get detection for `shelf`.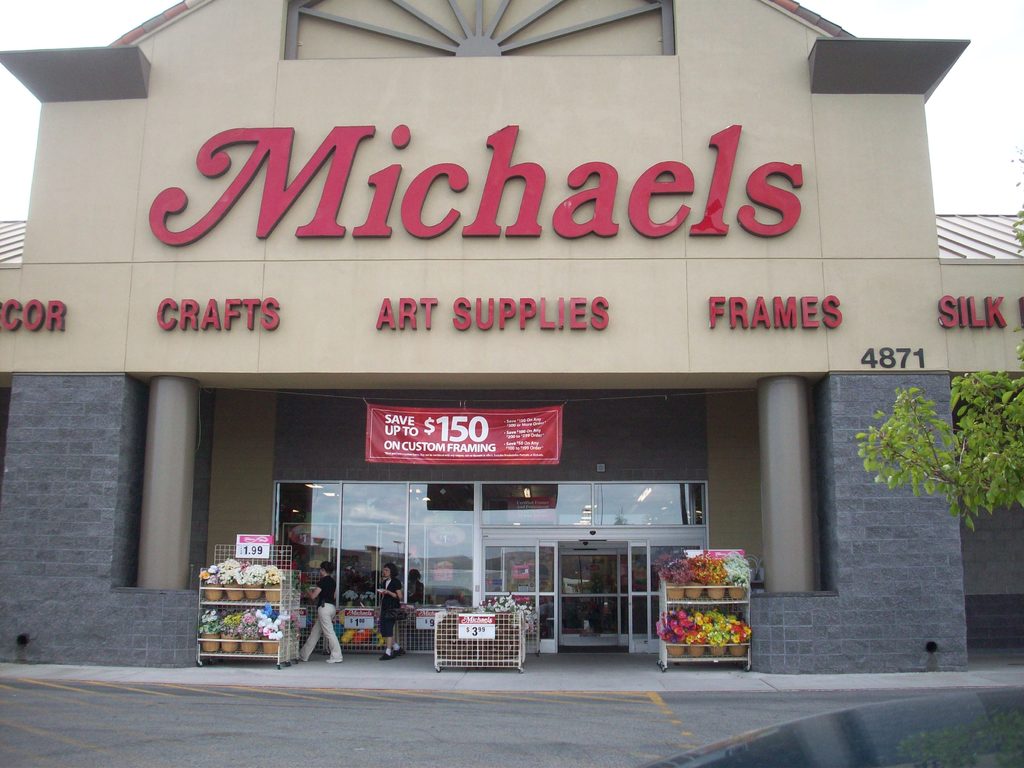
Detection: [184,546,296,668].
